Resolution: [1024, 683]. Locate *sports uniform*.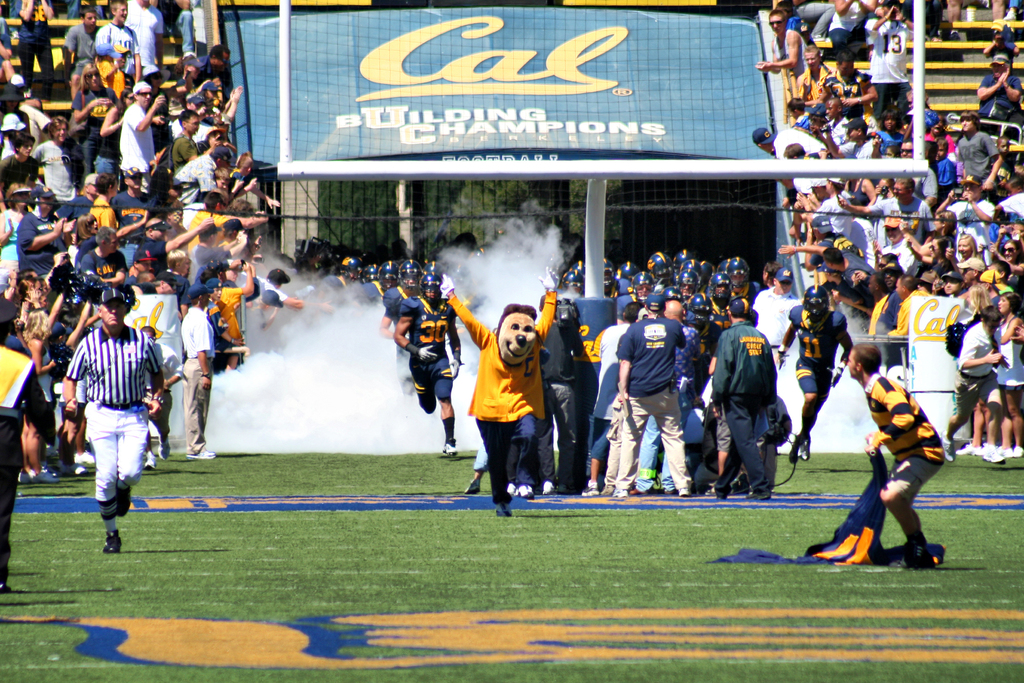
bbox=[383, 283, 429, 325].
